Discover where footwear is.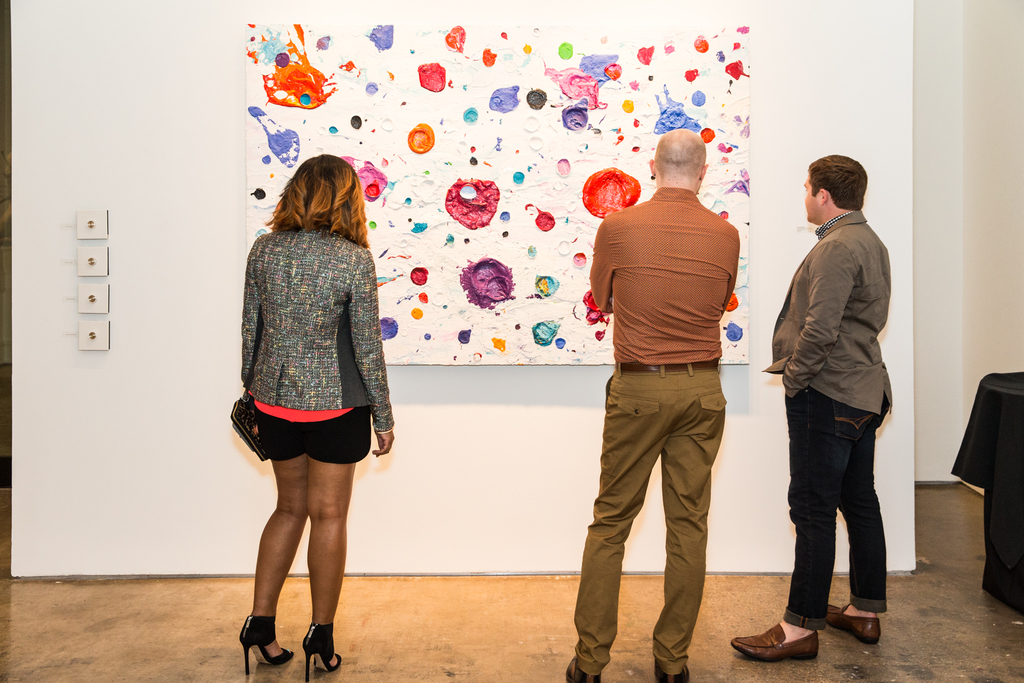
Discovered at rect(650, 659, 691, 682).
